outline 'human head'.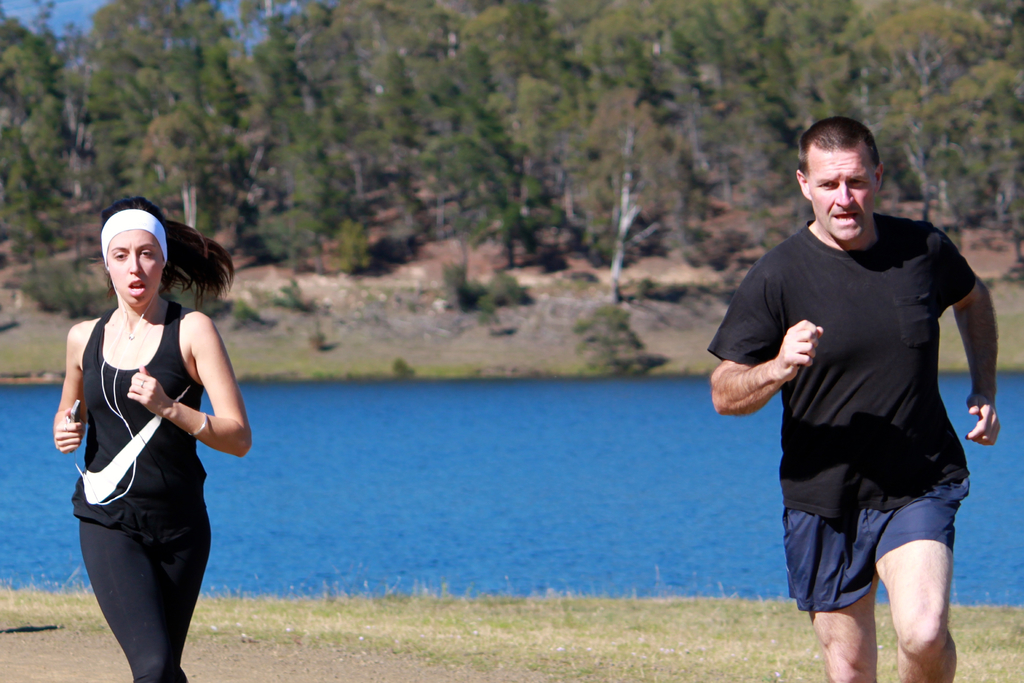
Outline: [left=796, top=110, right=911, bottom=246].
